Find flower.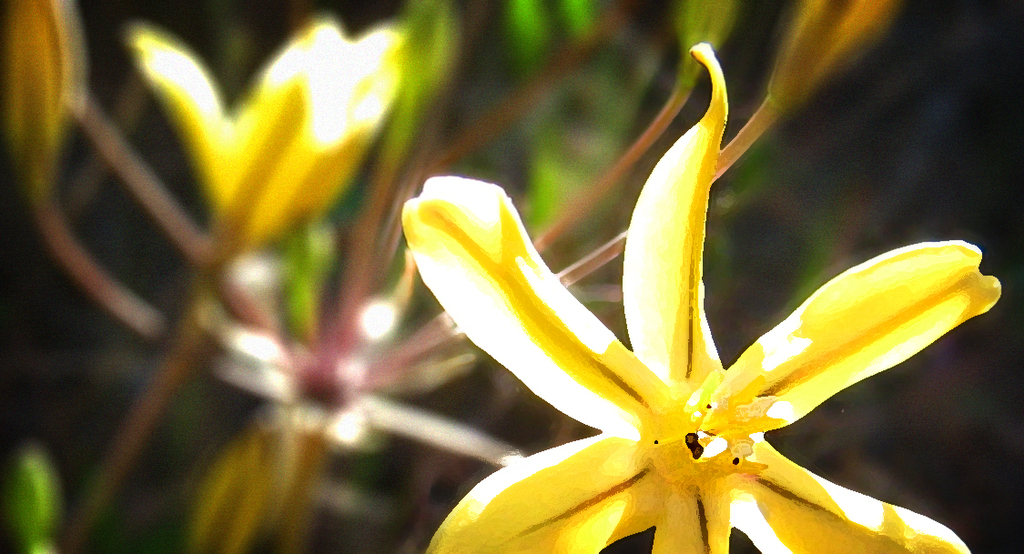
left=396, top=41, right=993, bottom=545.
